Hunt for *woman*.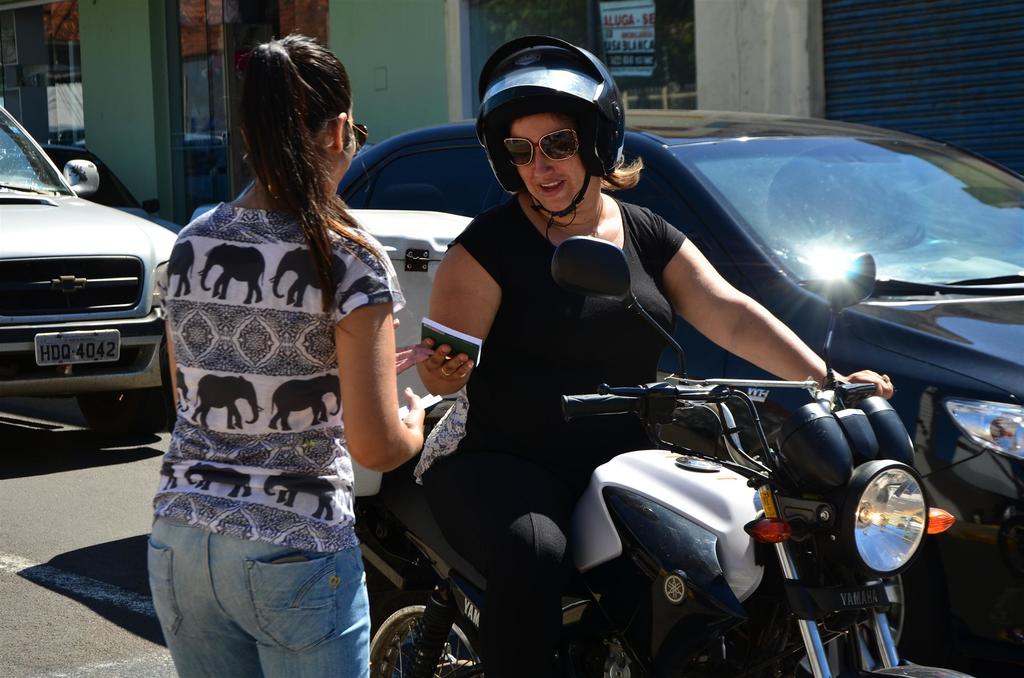
Hunted down at x1=405, y1=39, x2=892, y2=677.
